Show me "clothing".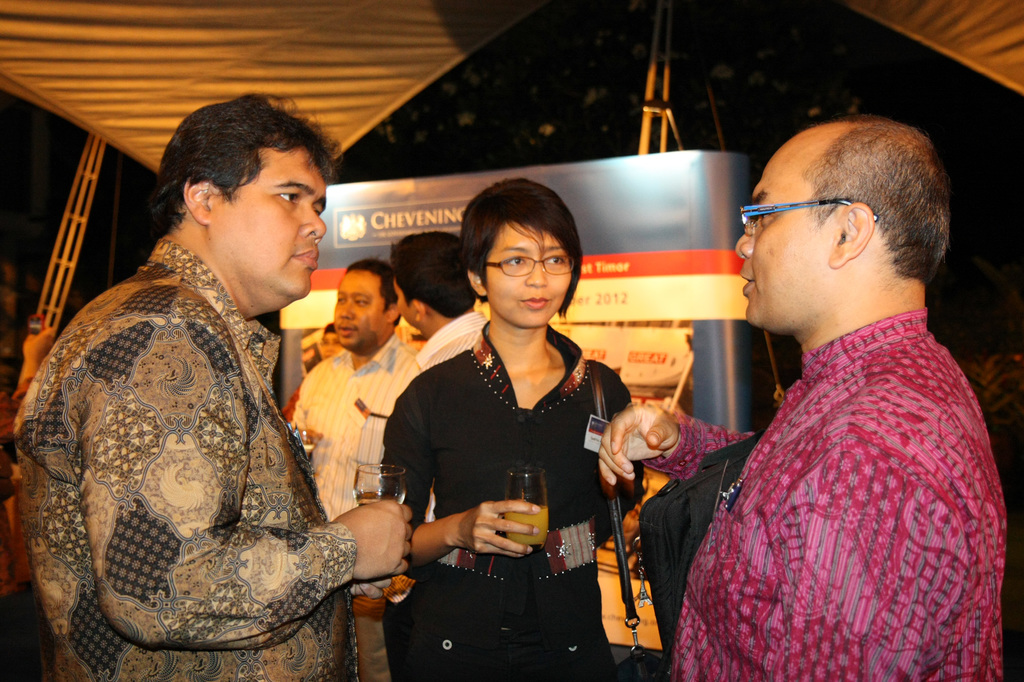
"clothing" is here: 280,328,412,530.
